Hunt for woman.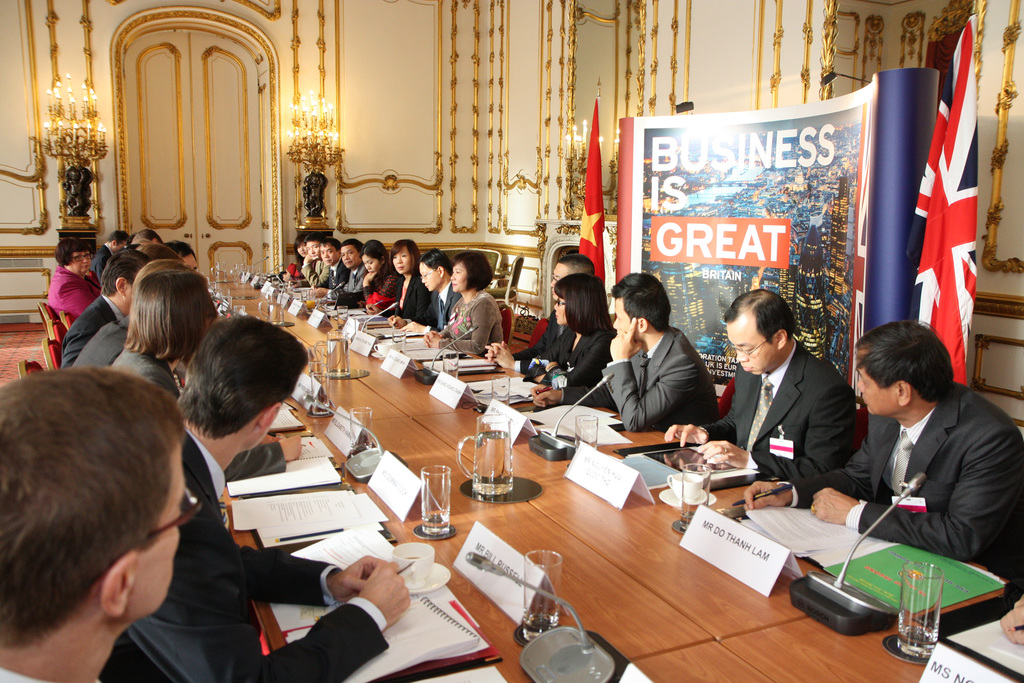
Hunted down at <region>424, 251, 506, 352</region>.
